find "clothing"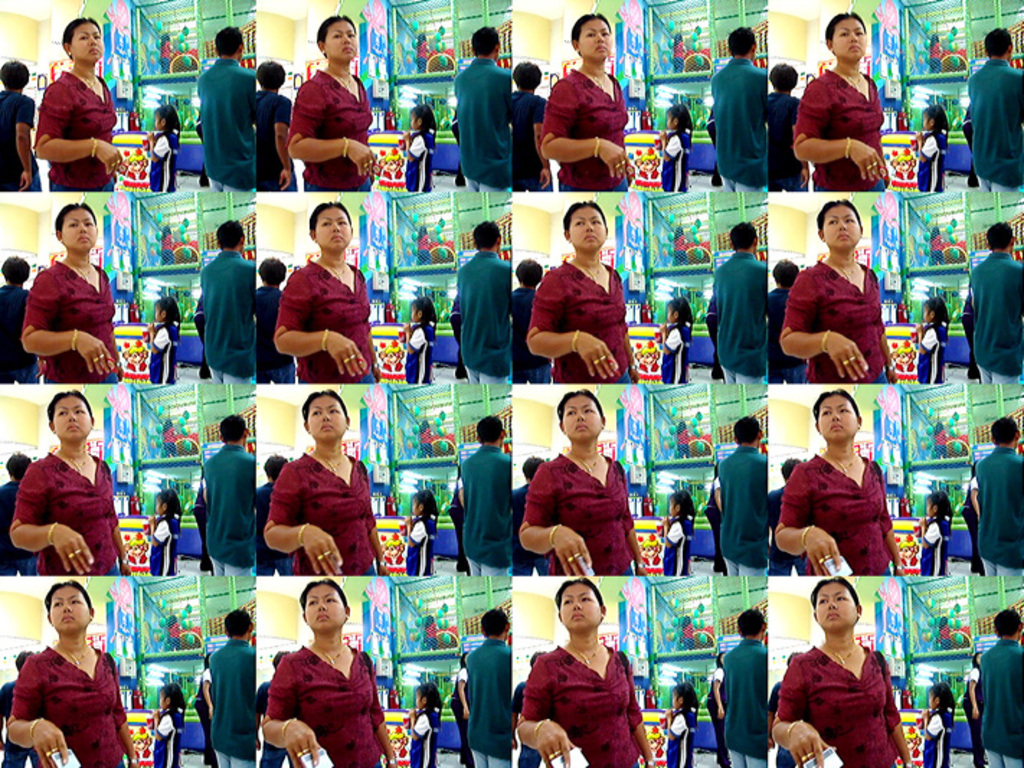
537/69/631/192
